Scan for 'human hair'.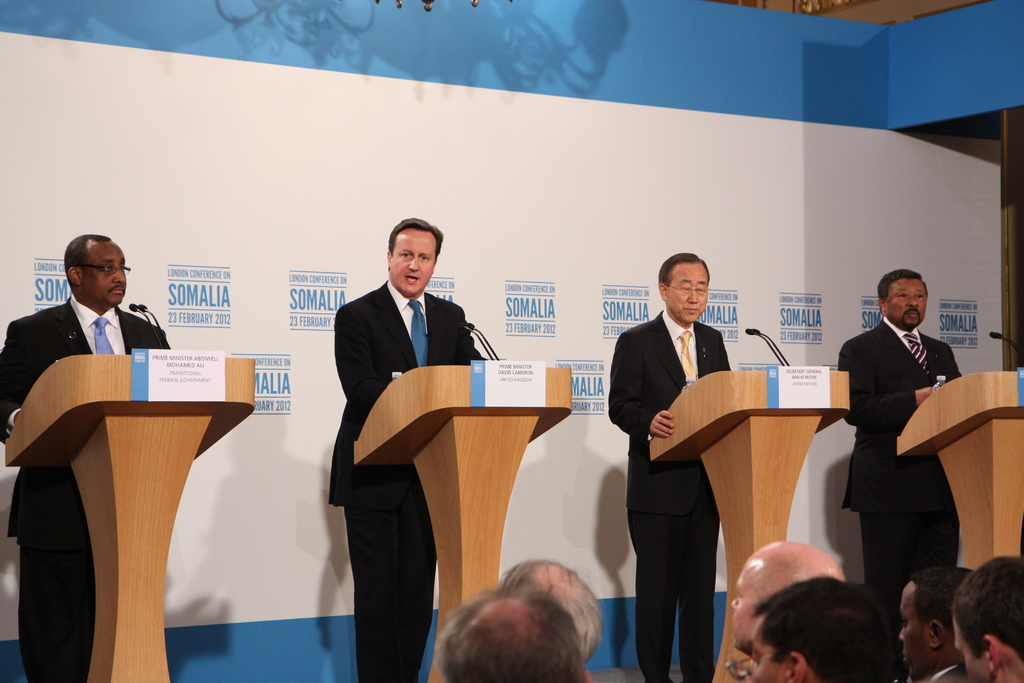
Scan result: [x1=906, y1=566, x2=977, y2=638].
